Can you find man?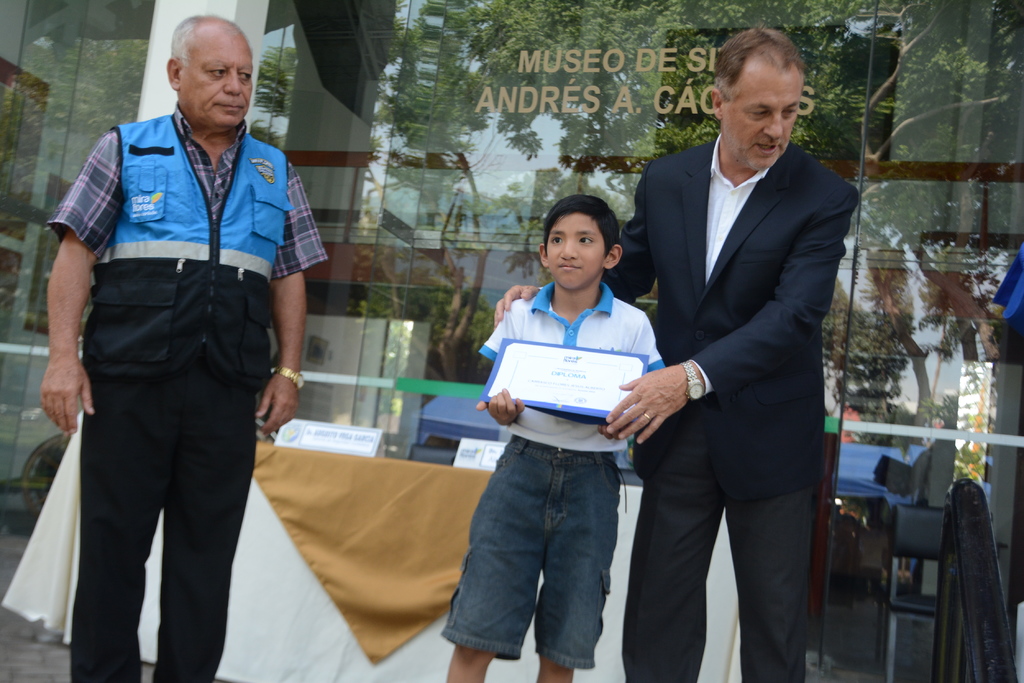
Yes, bounding box: BBox(493, 22, 861, 681).
